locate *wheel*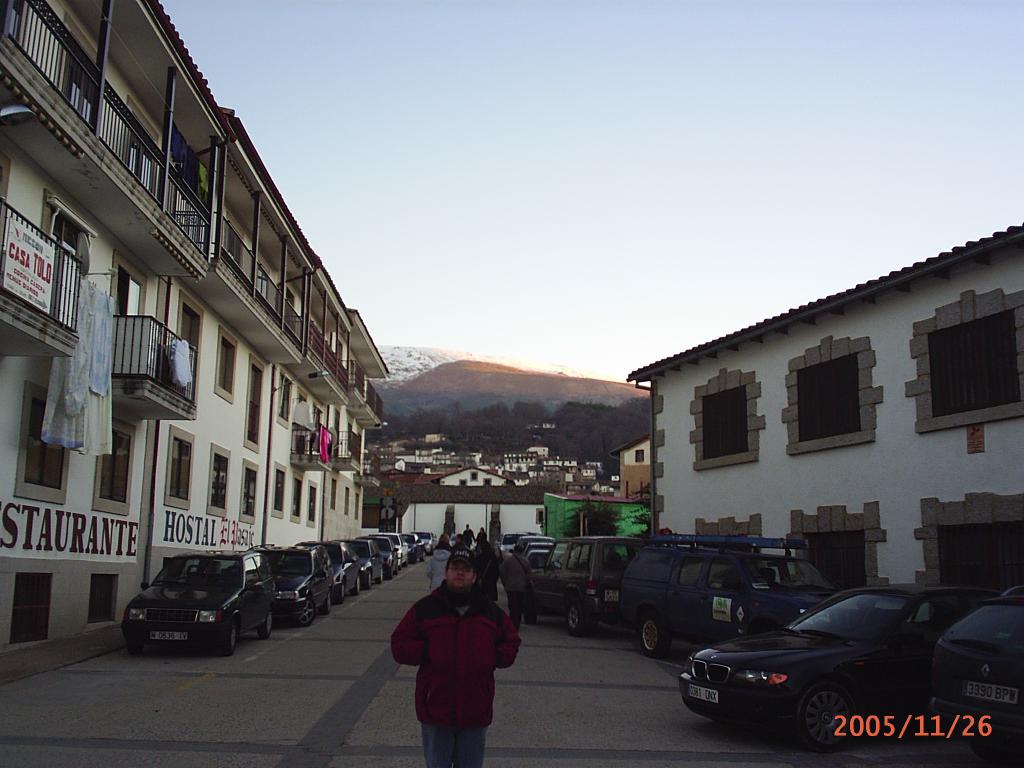
{"x1": 339, "y1": 586, "x2": 343, "y2": 600}
